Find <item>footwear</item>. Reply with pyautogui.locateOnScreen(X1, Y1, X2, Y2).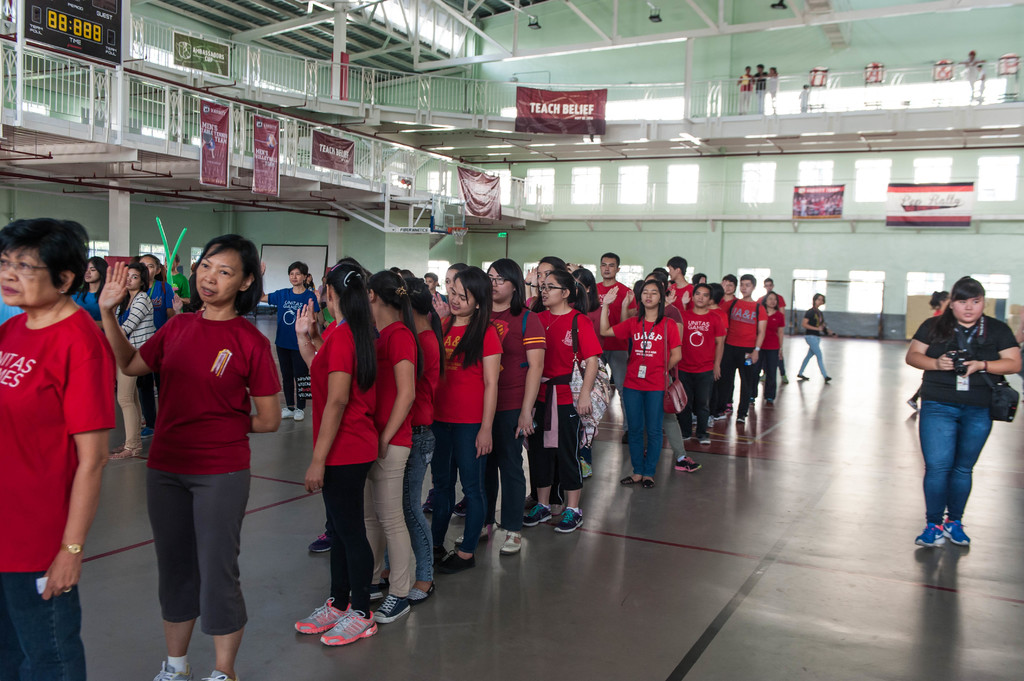
pyautogui.locateOnScreen(499, 531, 527, 557).
